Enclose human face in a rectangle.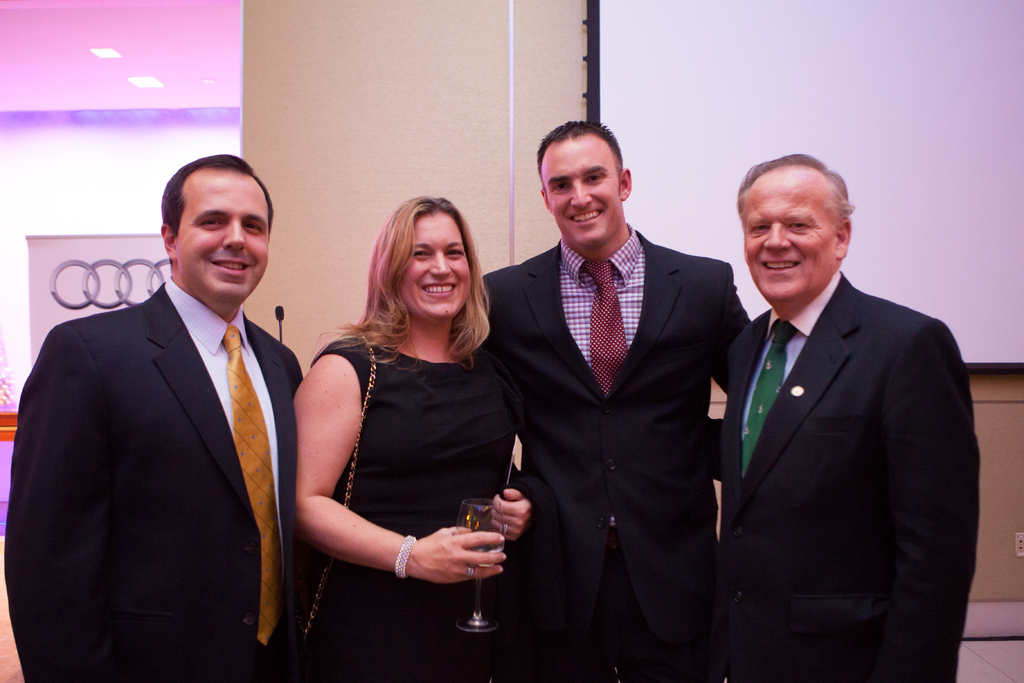
<box>178,172,270,300</box>.
